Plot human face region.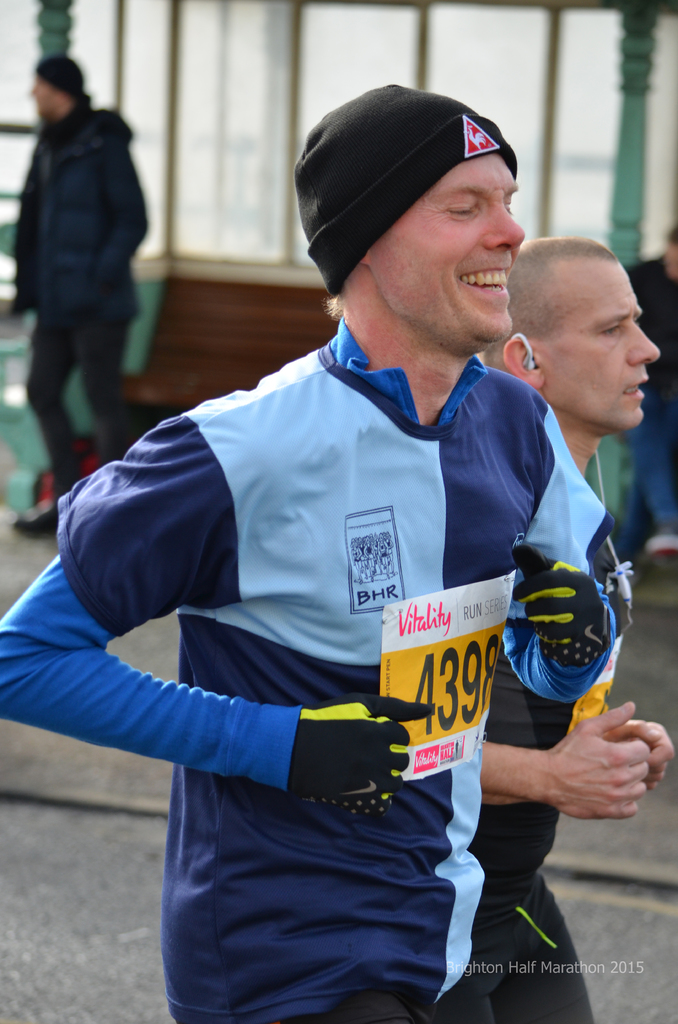
Plotted at BBox(375, 152, 527, 340).
